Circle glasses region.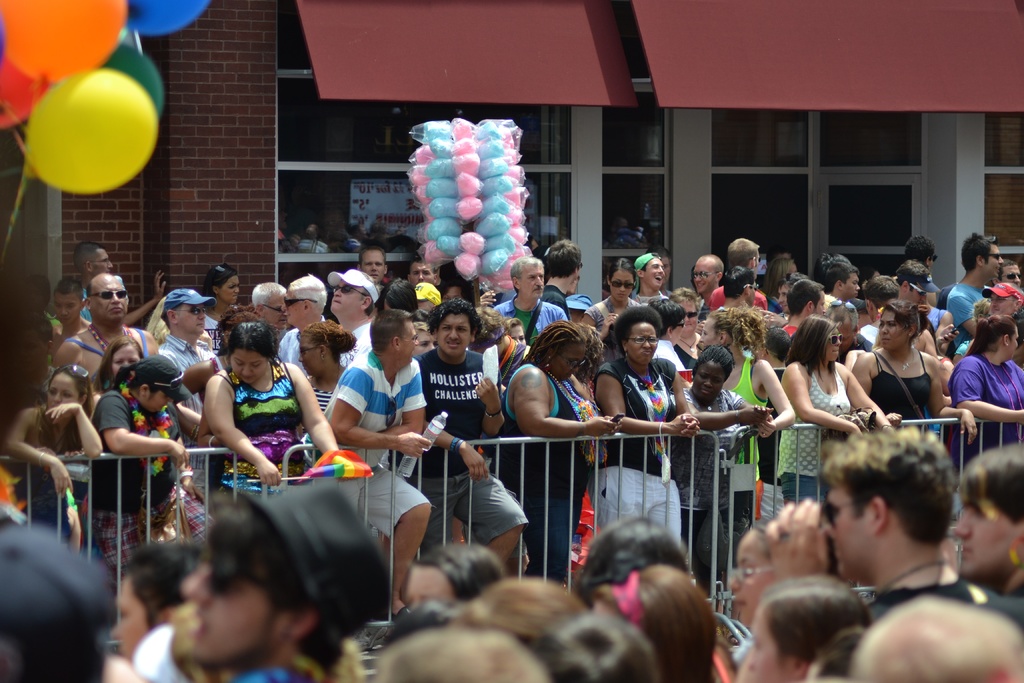
Region: 395 335 417 342.
